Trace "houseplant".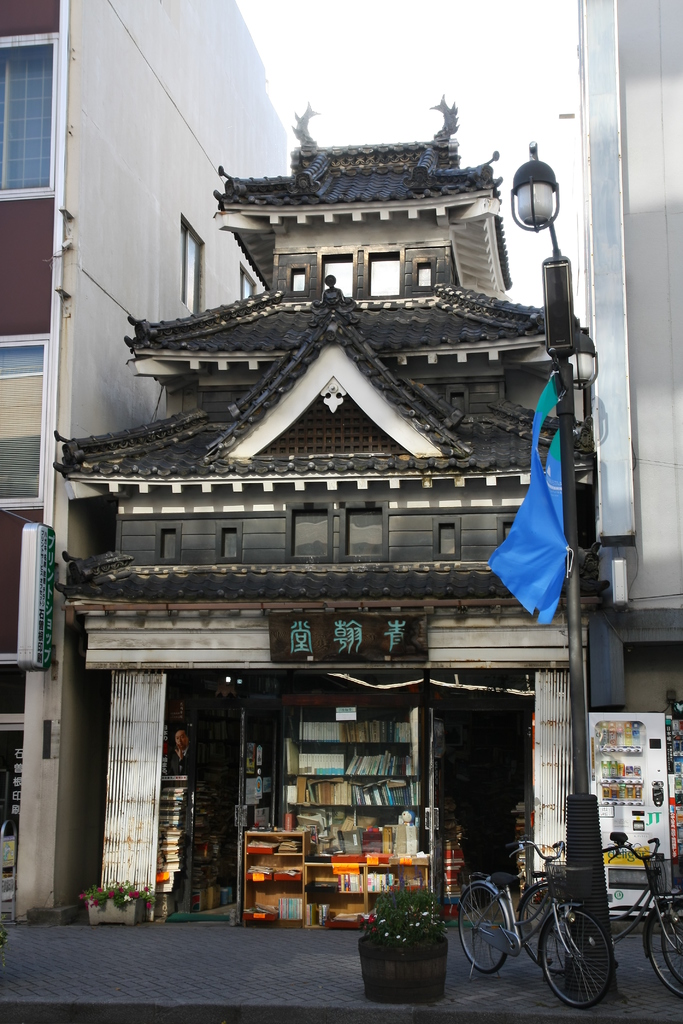
Traced to BBox(357, 860, 452, 1007).
